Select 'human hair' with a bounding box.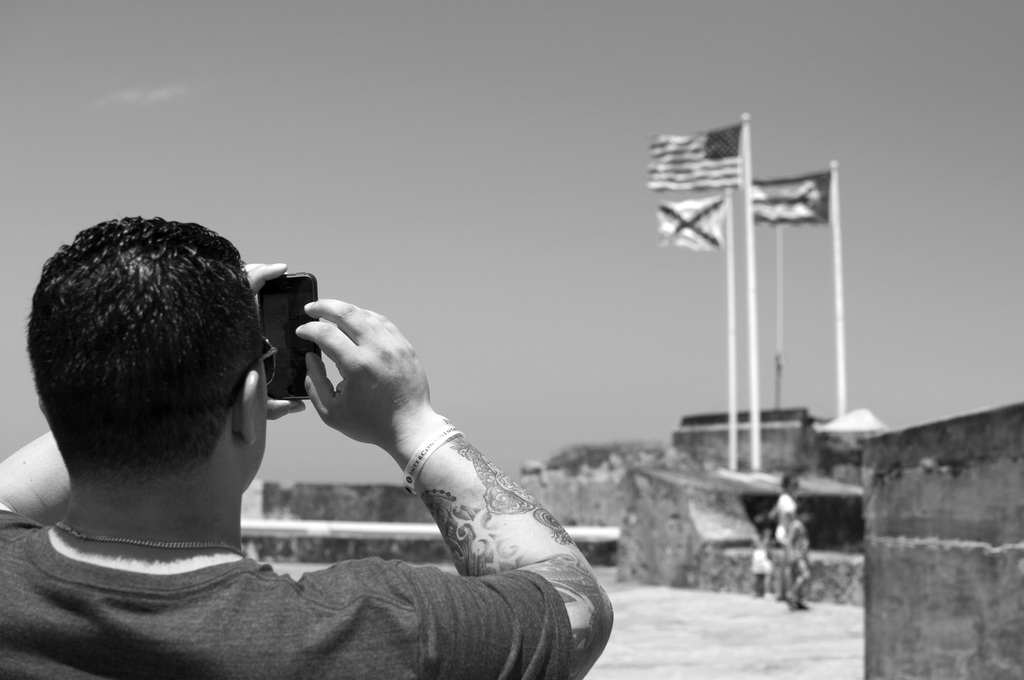
{"left": 782, "top": 474, "right": 796, "bottom": 488}.
